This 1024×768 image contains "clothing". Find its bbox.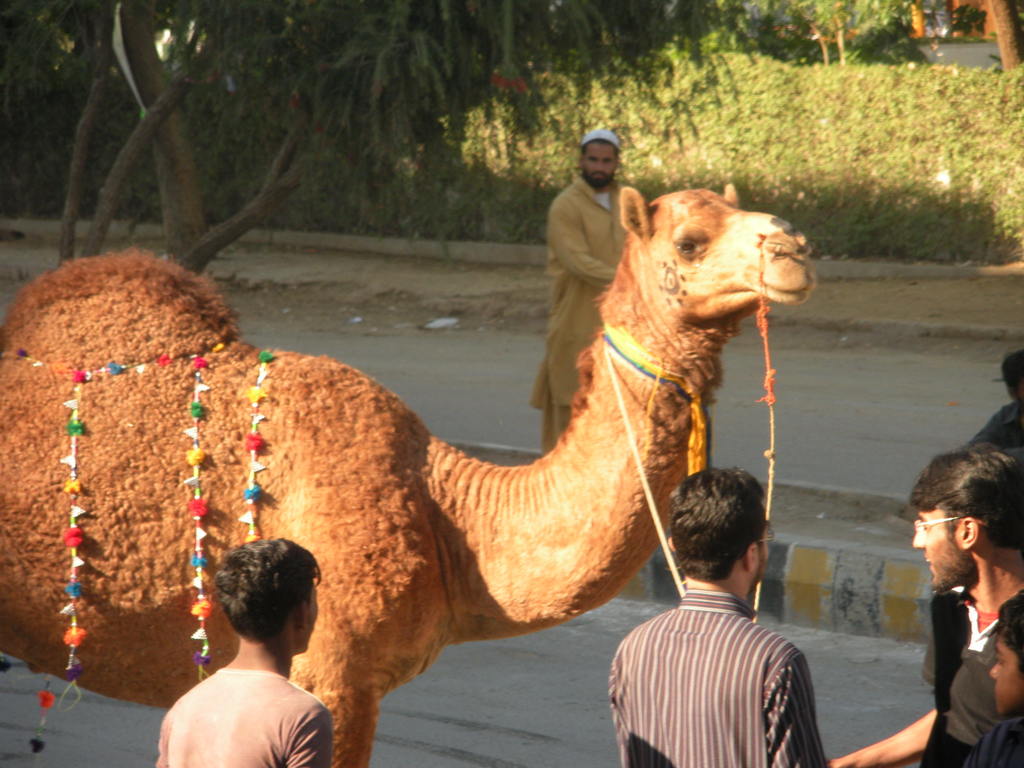
<bbox>969, 722, 1022, 767</bbox>.
